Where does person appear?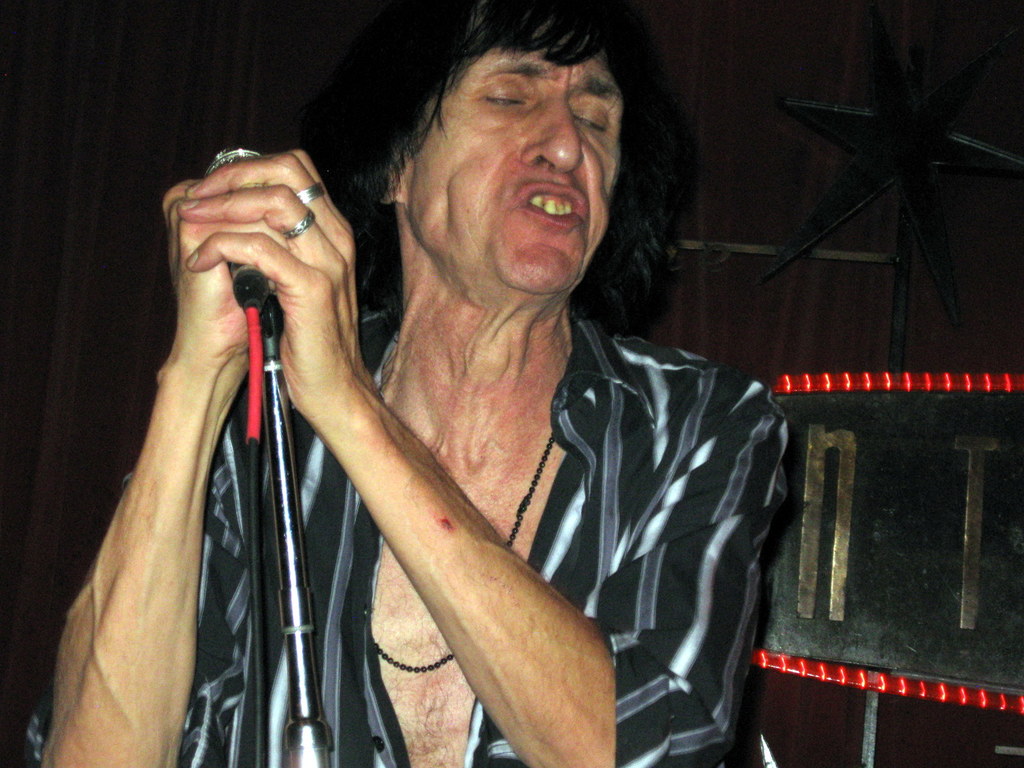
Appears at rect(135, 54, 804, 767).
